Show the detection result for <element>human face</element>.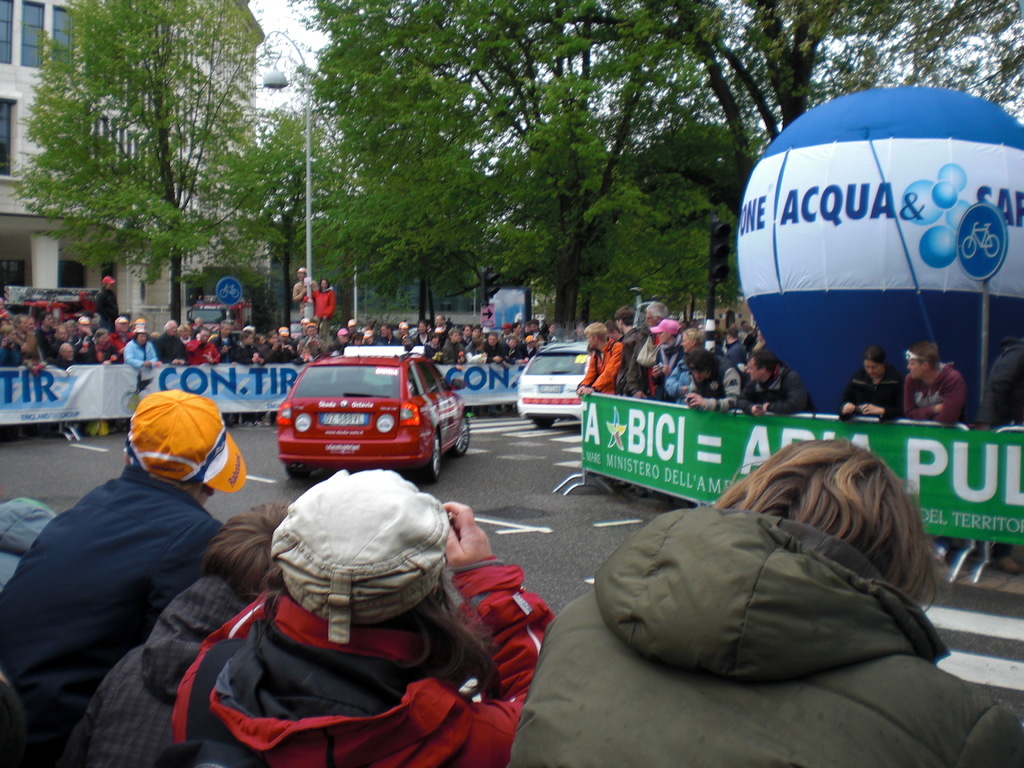
[left=166, top=319, right=177, bottom=336].
